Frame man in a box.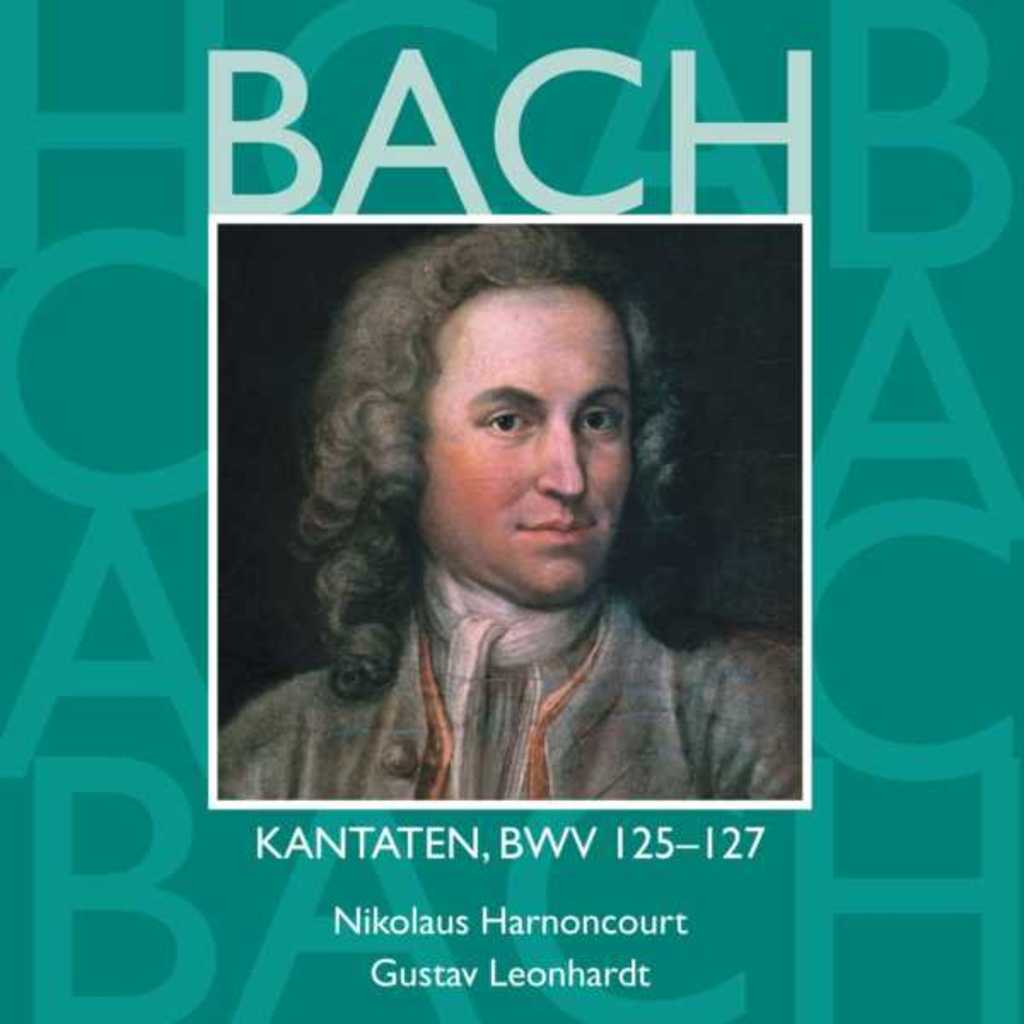
box(210, 227, 811, 799).
